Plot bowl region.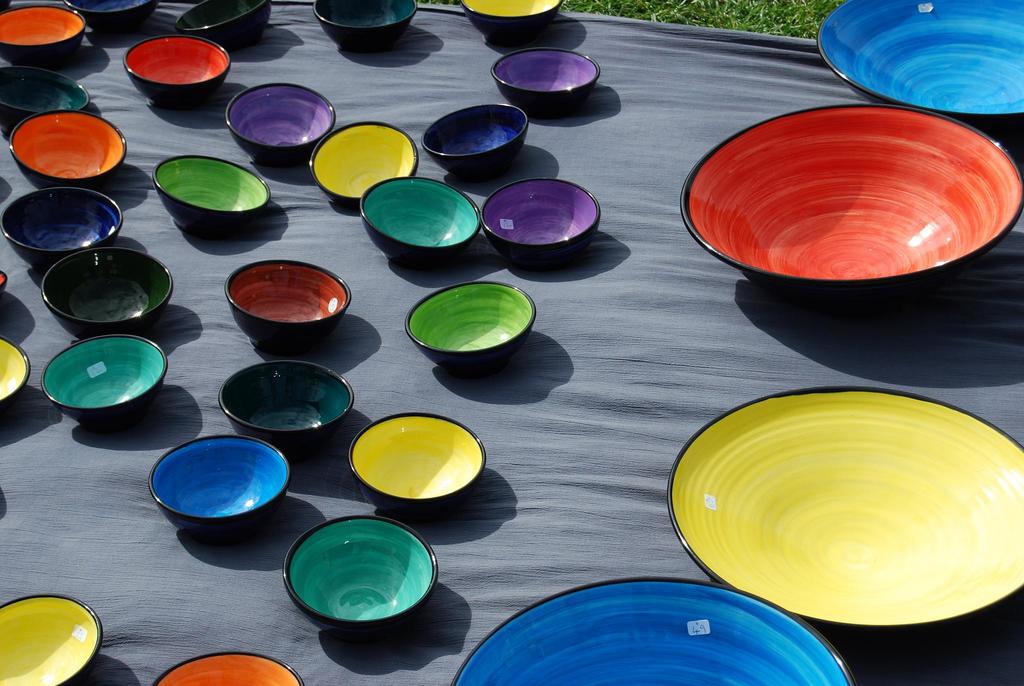
Plotted at (312, 120, 419, 206).
